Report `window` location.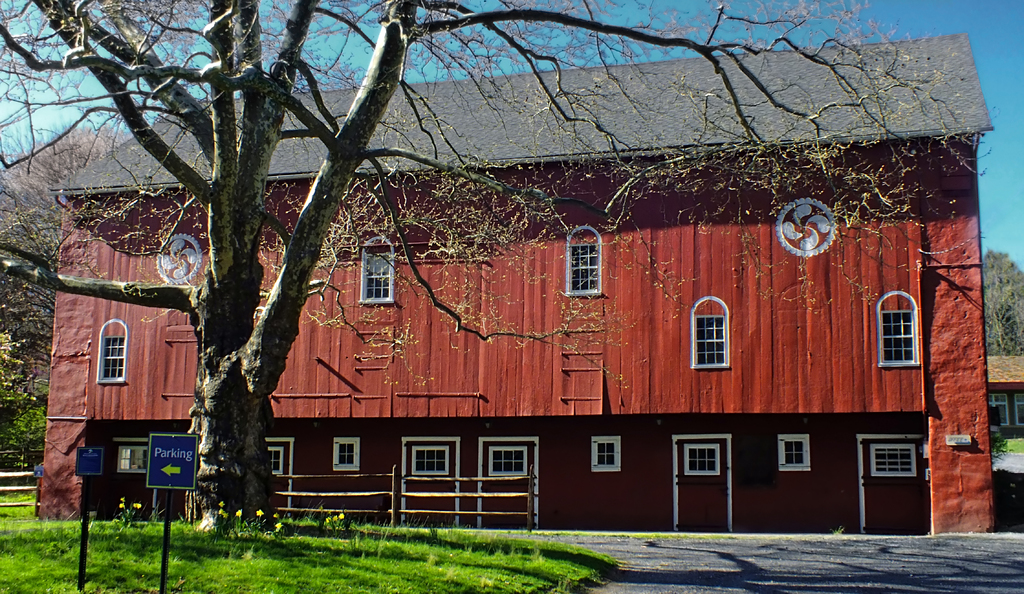
Report: 591, 437, 622, 474.
